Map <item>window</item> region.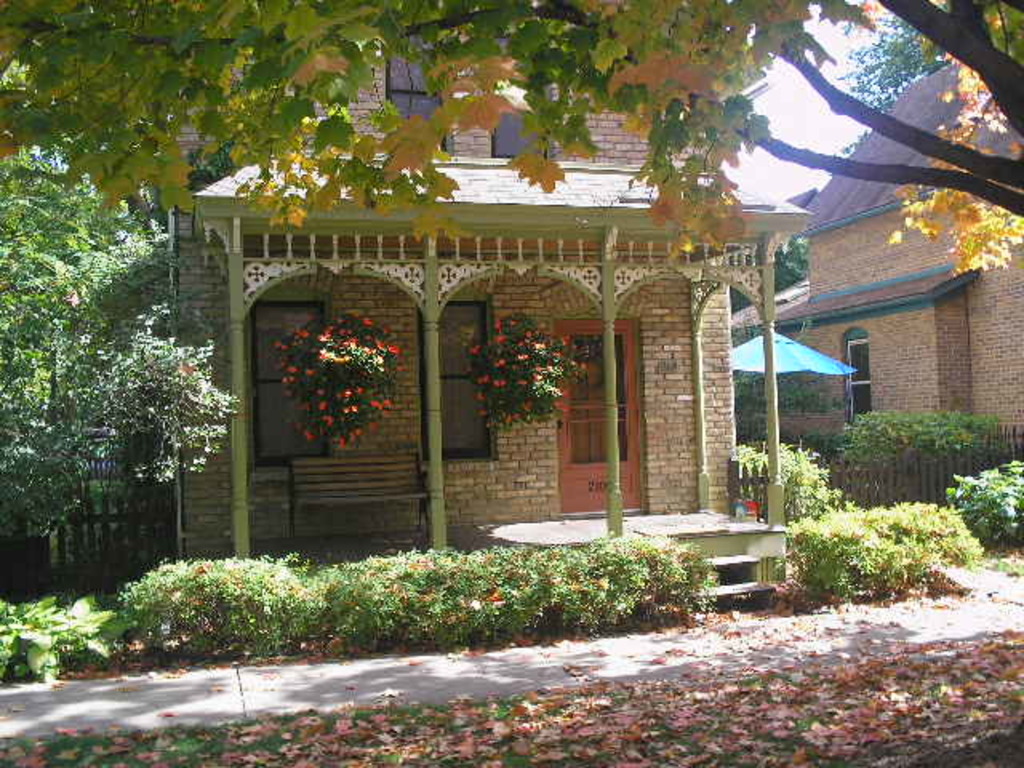
Mapped to select_region(421, 299, 496, 466).
